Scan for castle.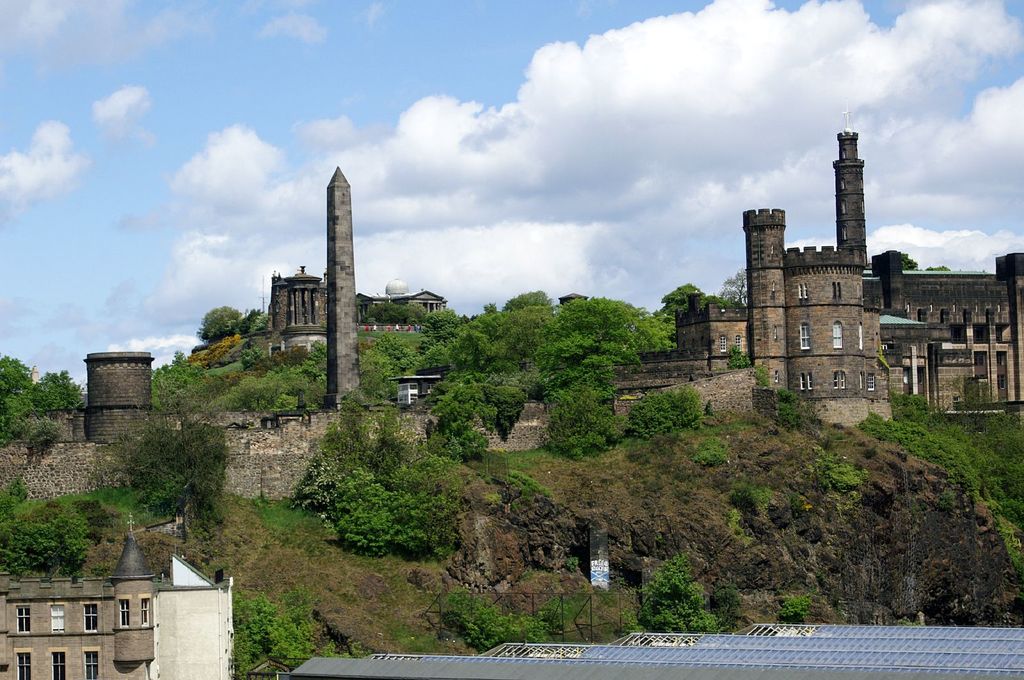
Scan result: [159,164,454,503].
